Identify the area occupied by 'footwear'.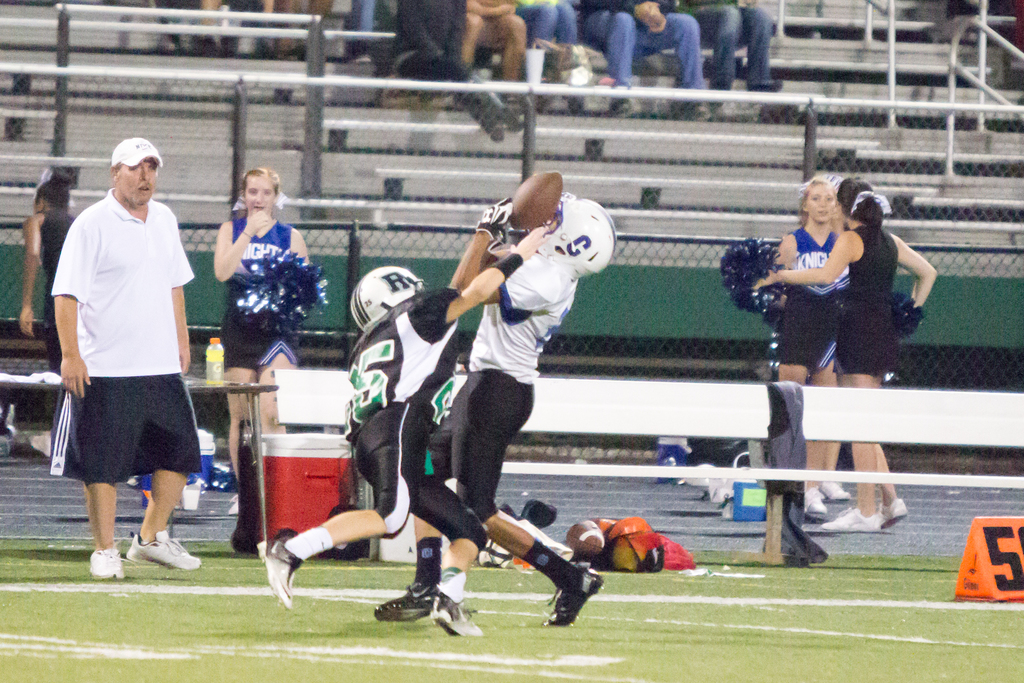
Area: [375, 581, 438, 625].
